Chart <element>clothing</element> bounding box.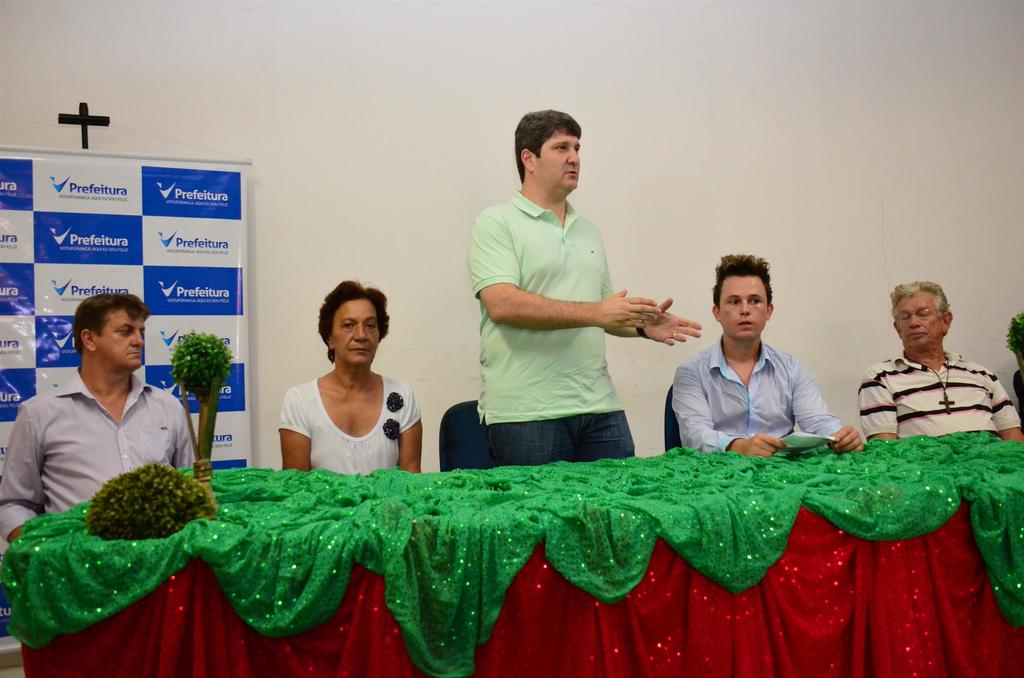
Charted: 858,346,1023,446.
